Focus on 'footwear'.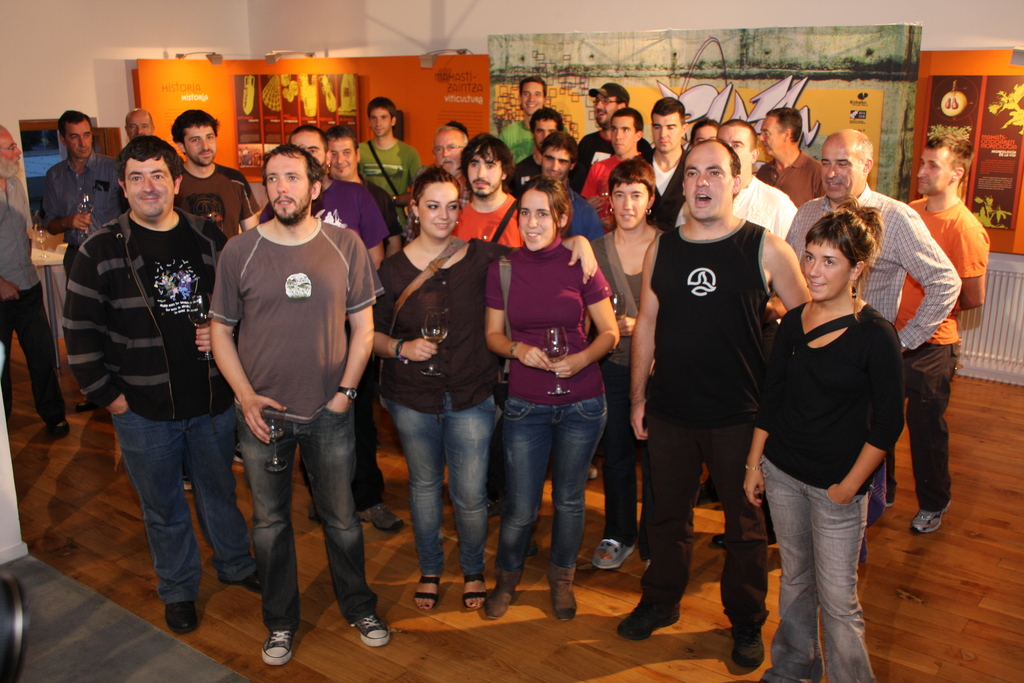
Focused at 168/599/201/634.
